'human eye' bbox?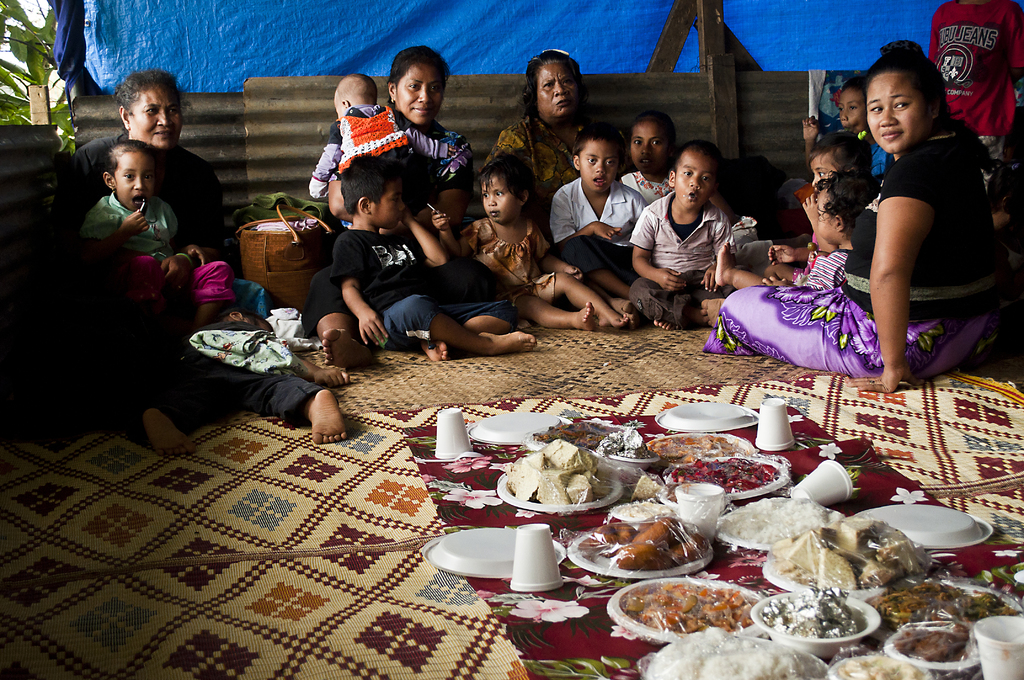
Rect(165, 104, 180, 116)
